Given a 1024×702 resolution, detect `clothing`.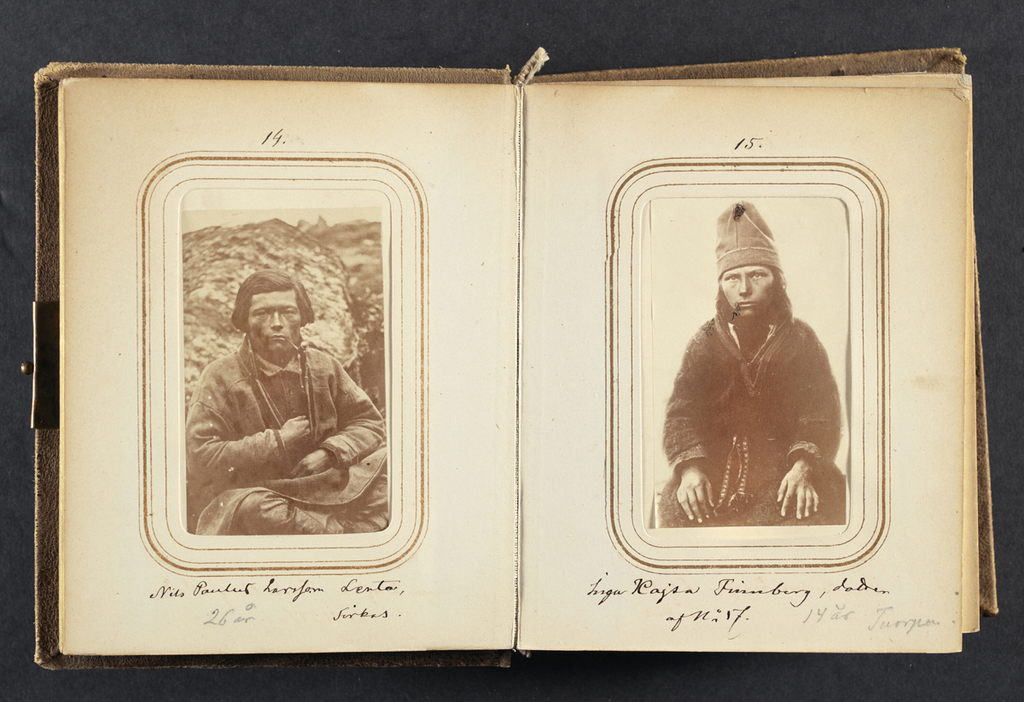
l=648, t=199, r=846, b=532.
